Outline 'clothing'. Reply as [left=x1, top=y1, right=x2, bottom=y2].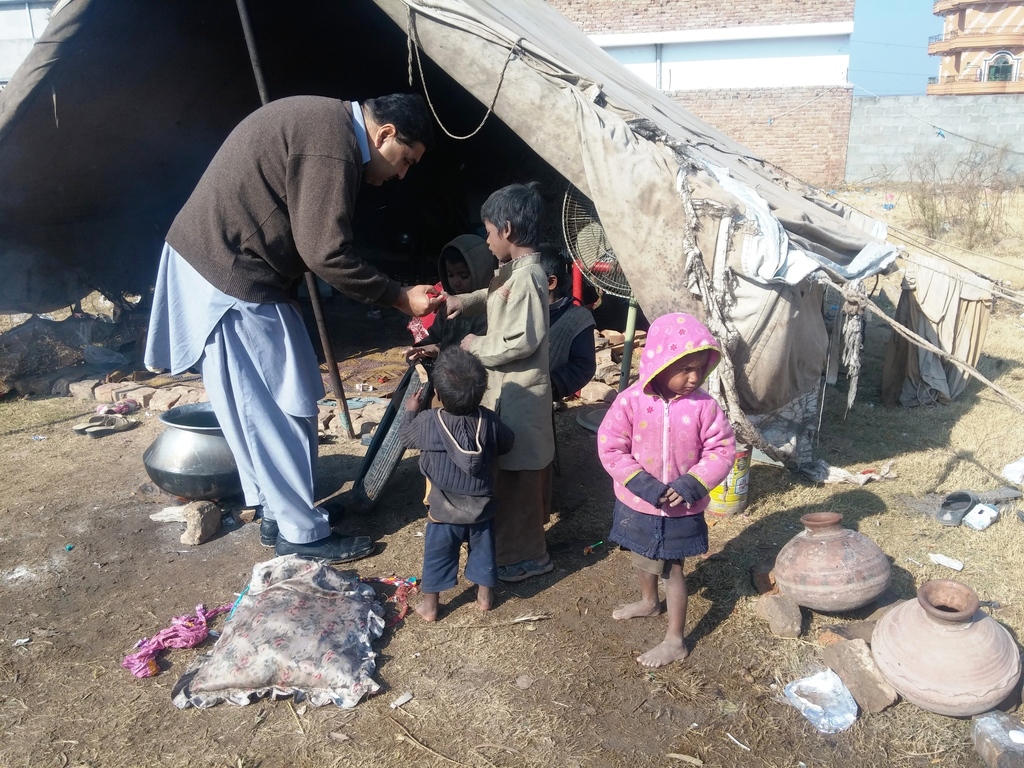
[left=144, top=101, right=398, bottom=540].
